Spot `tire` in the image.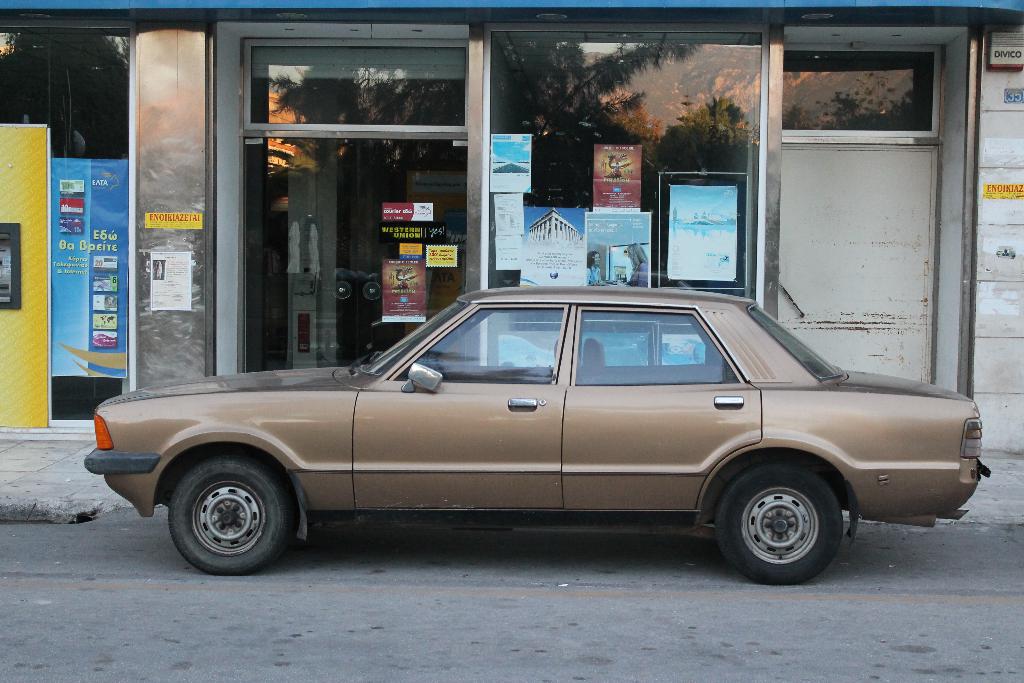
`tire` found at bbox(170, 453, 294, 573).
